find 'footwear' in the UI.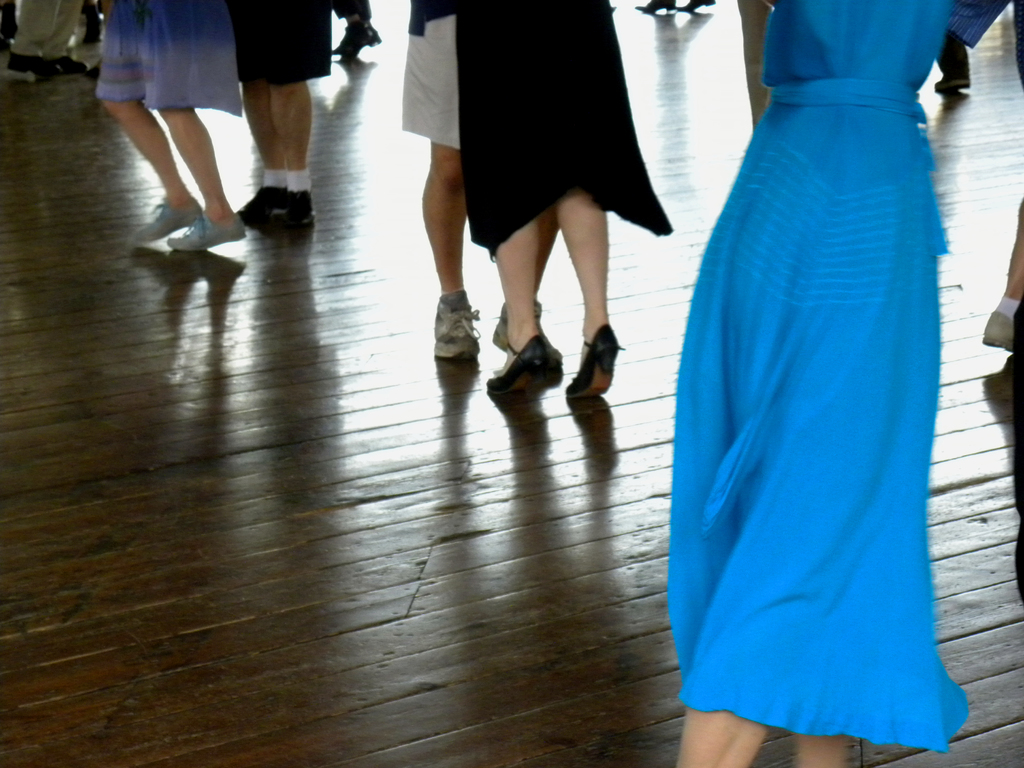
UI element at <box>168,211,250,249</box>.
